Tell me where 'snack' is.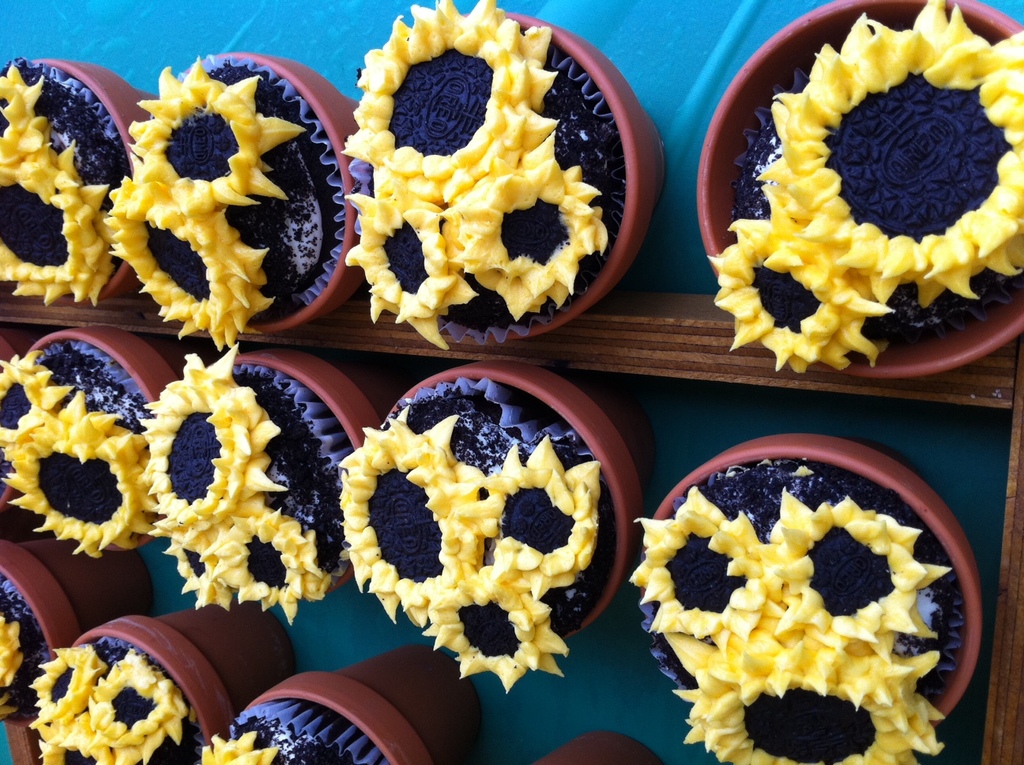
'snack' is at x1=625, y1=484, x2=791, y2=642.
